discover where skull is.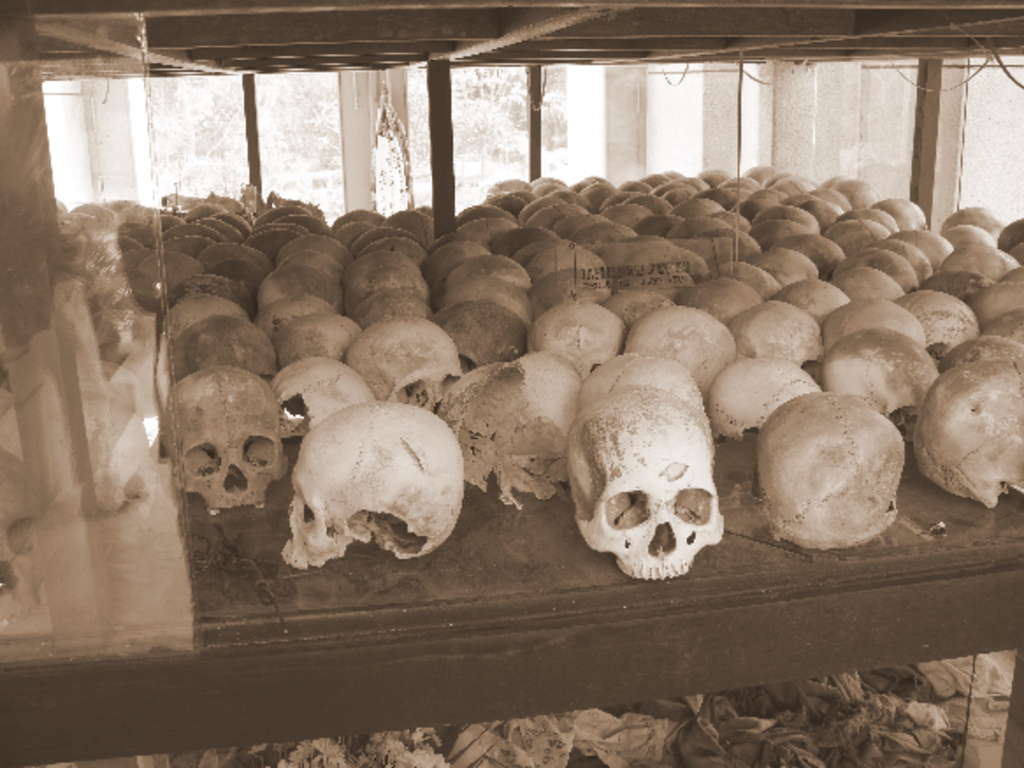
Discovered at locate(156, 315, 281, 390).
